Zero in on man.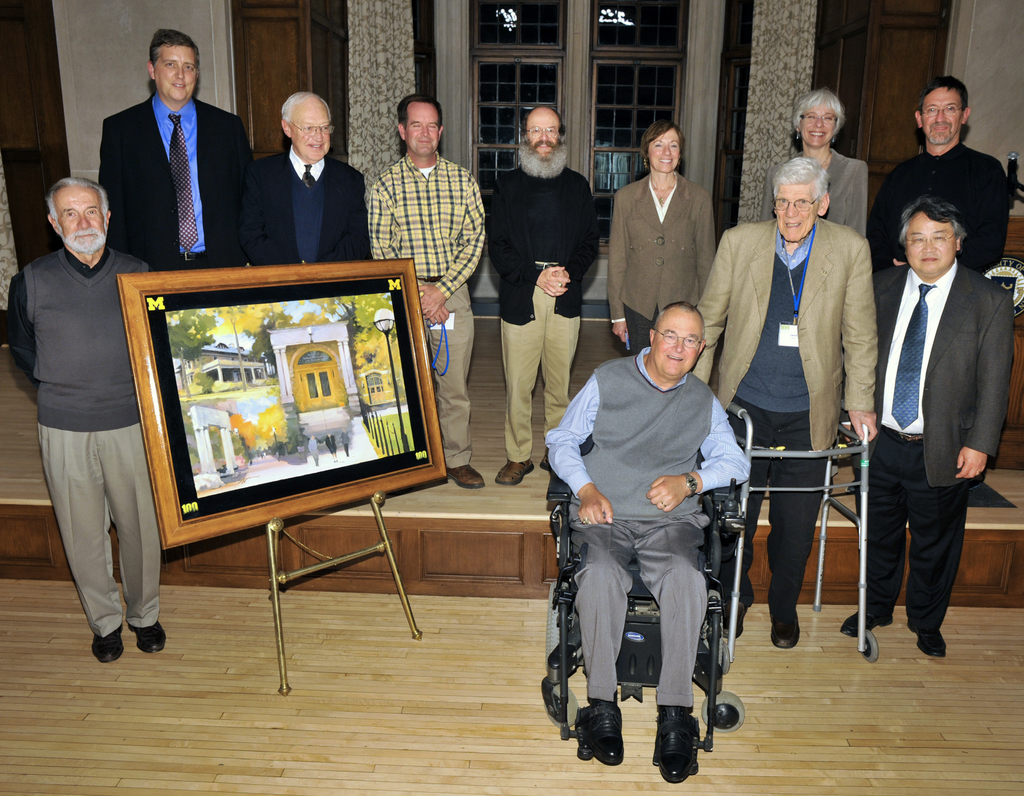
Zeroed in: {"left": 248, "top": 89, "right": 373, "bottom": 265}.
